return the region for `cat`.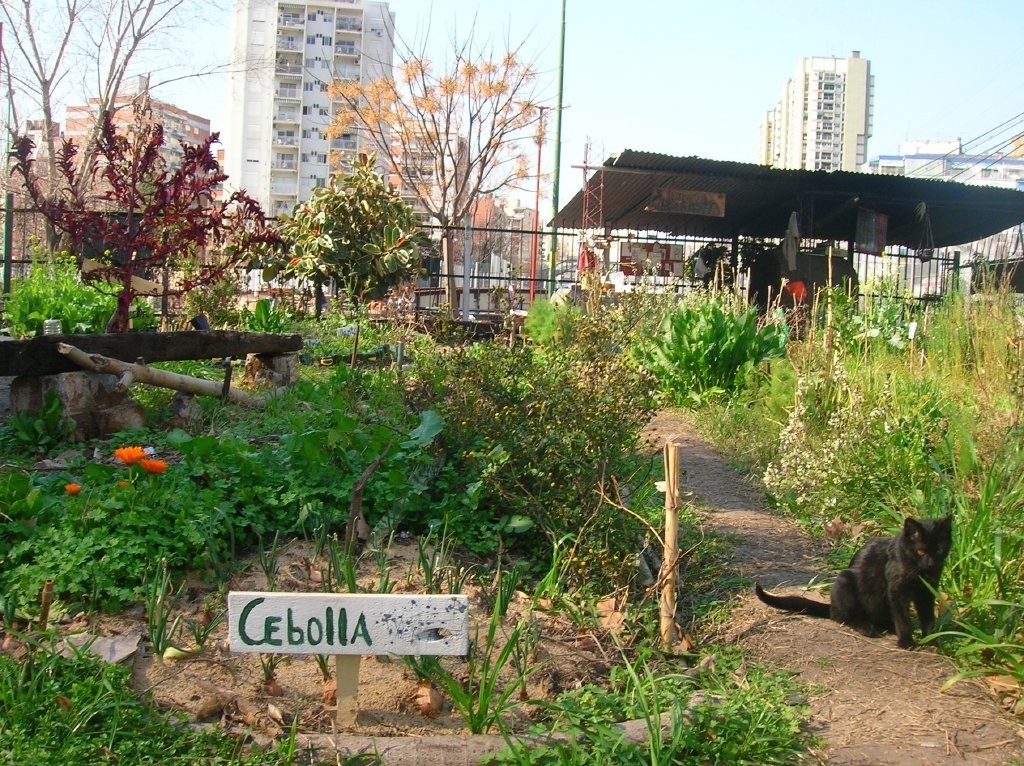
(x1=756, y1=513, x2=957, y2=646).
